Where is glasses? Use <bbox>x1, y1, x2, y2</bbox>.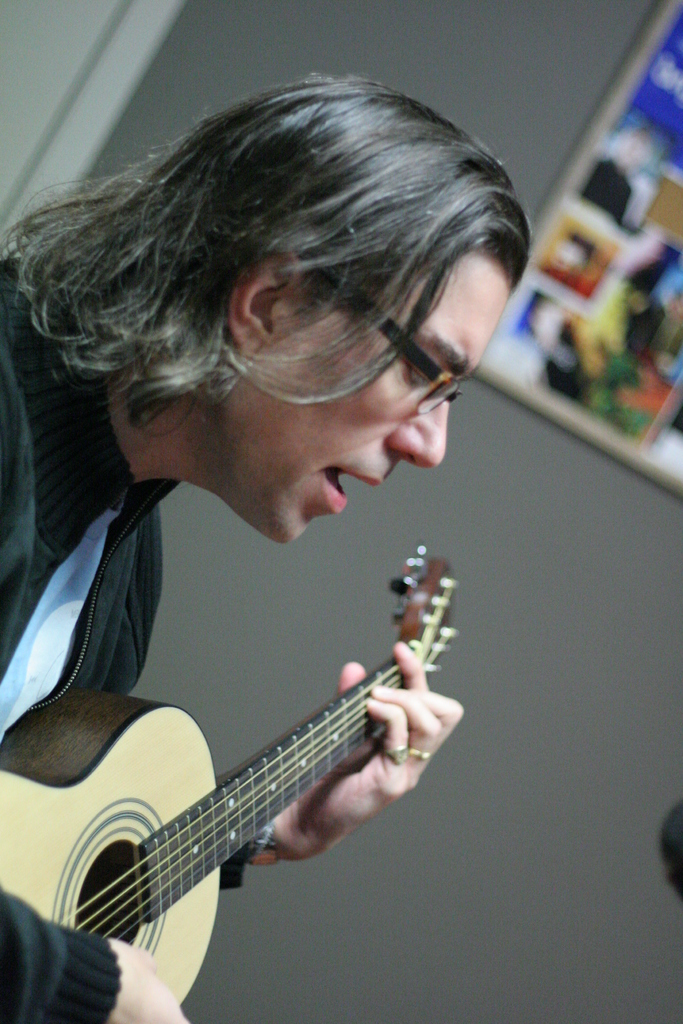
<bbox>291, 296, 500, 395</bbox>.
